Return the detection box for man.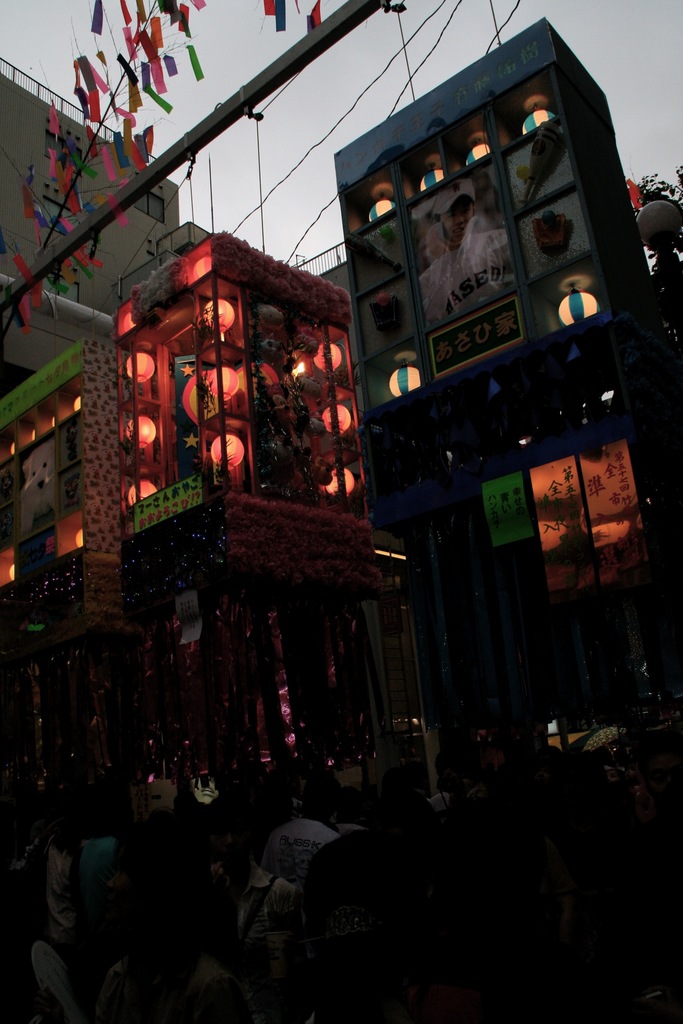
select_region(256, 782, 345, 886).
